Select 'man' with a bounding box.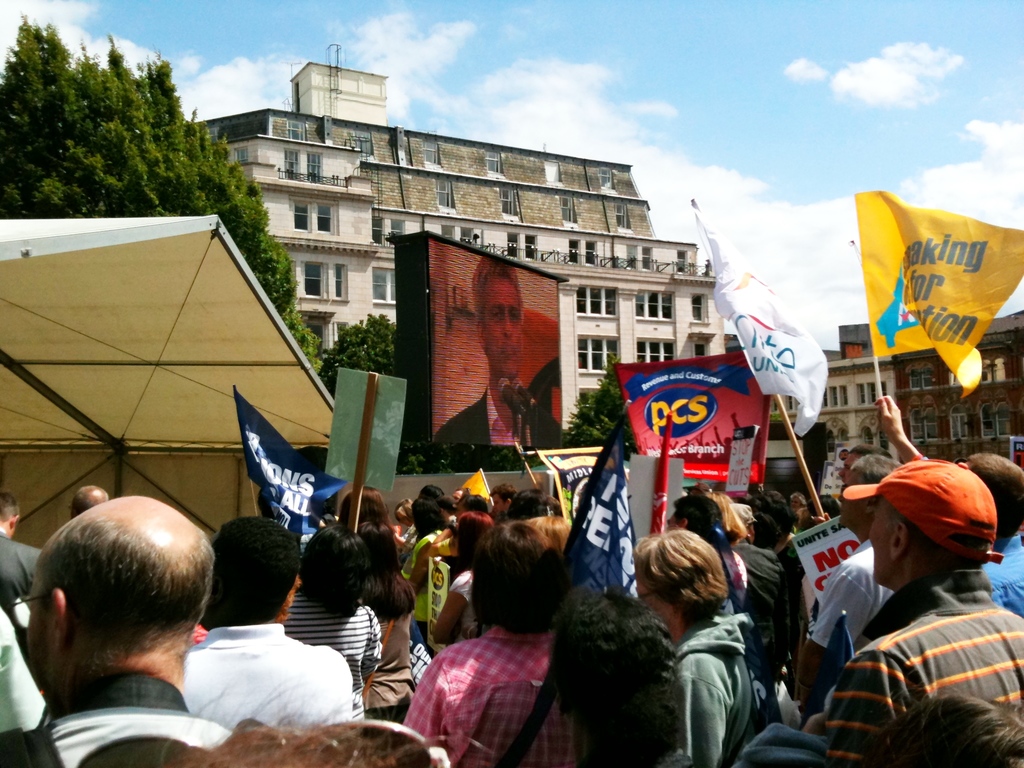
bbox=(822, 461, 1023, 767).
